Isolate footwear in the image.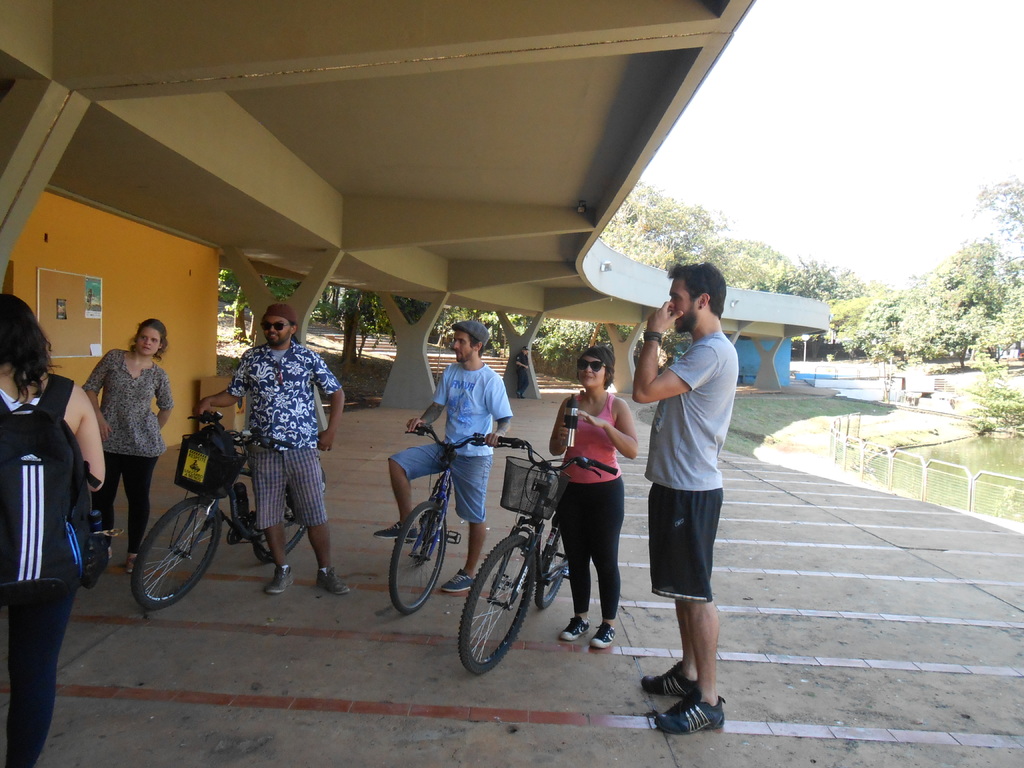
Isolated region: (124, 556, 138, 573).
